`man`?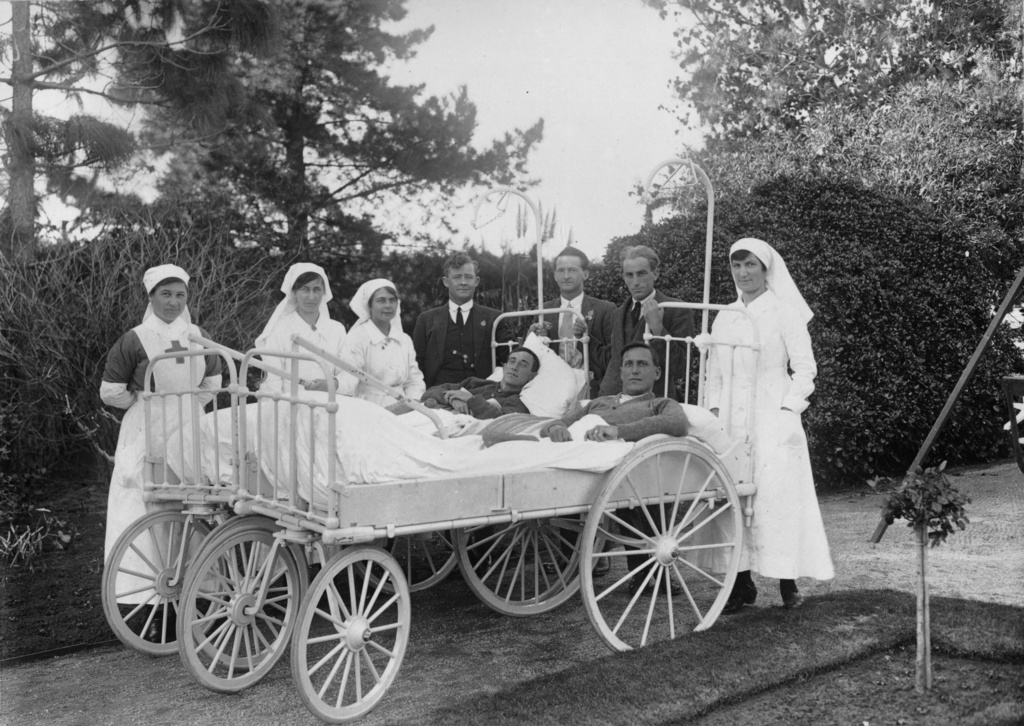
select_region(595, 241, 696, 593)
